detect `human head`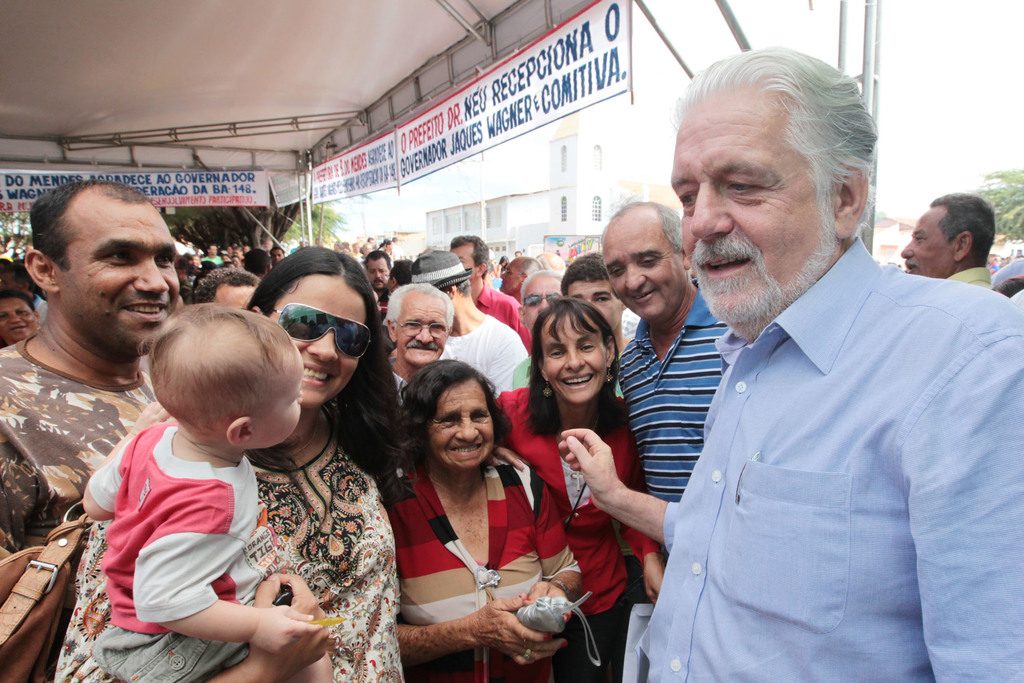
box=[367, 253, 392, 283]
